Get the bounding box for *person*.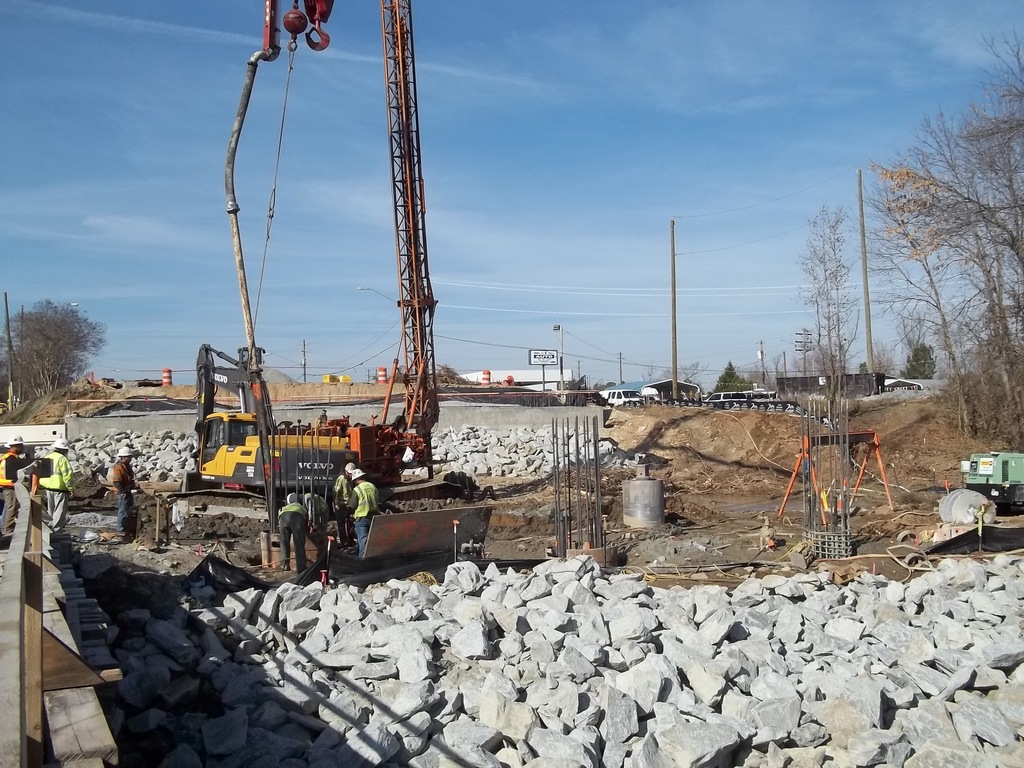
region(0, 430, 18, 531).
